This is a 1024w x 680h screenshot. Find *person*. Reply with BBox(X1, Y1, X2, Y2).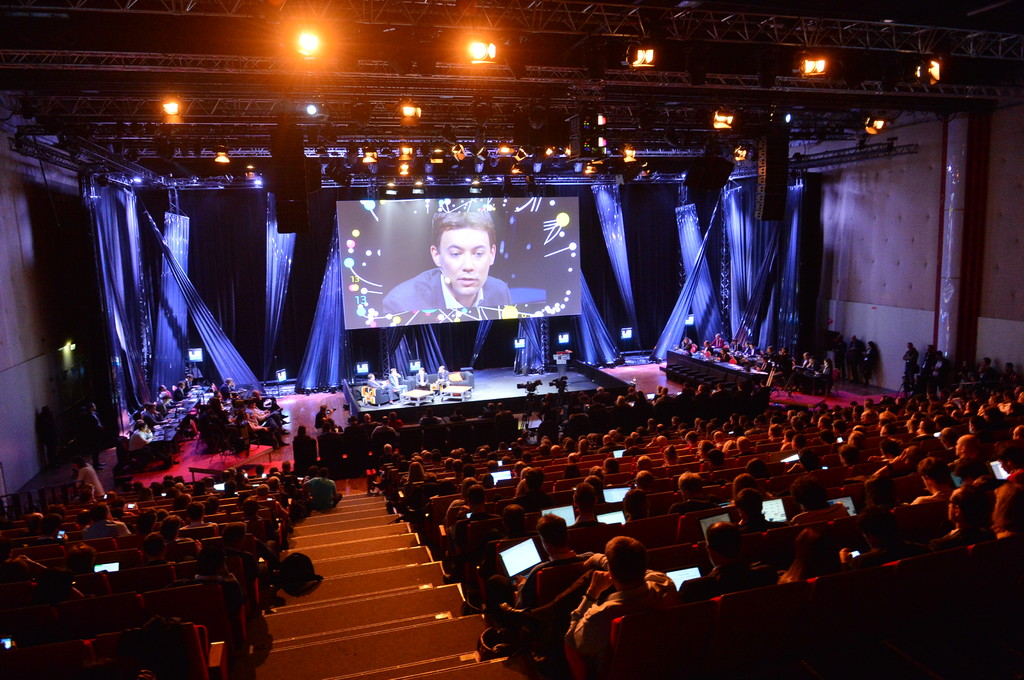
BBox(387, 367, 412, 399).
